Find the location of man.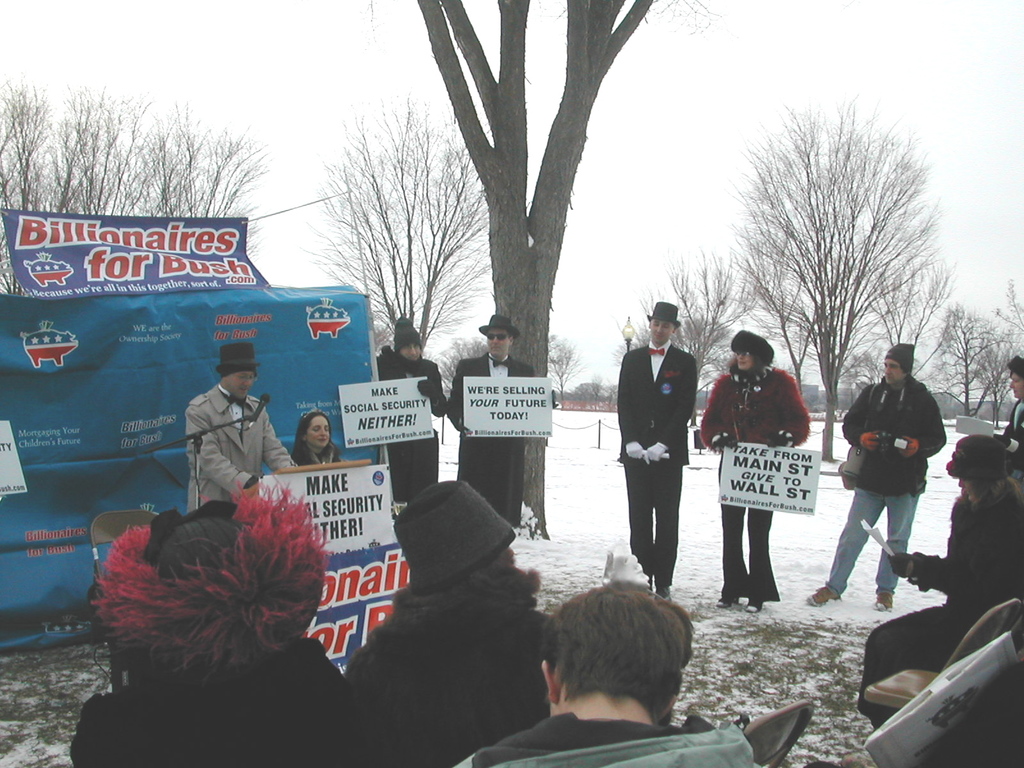
Location: 623:307:710:608.
